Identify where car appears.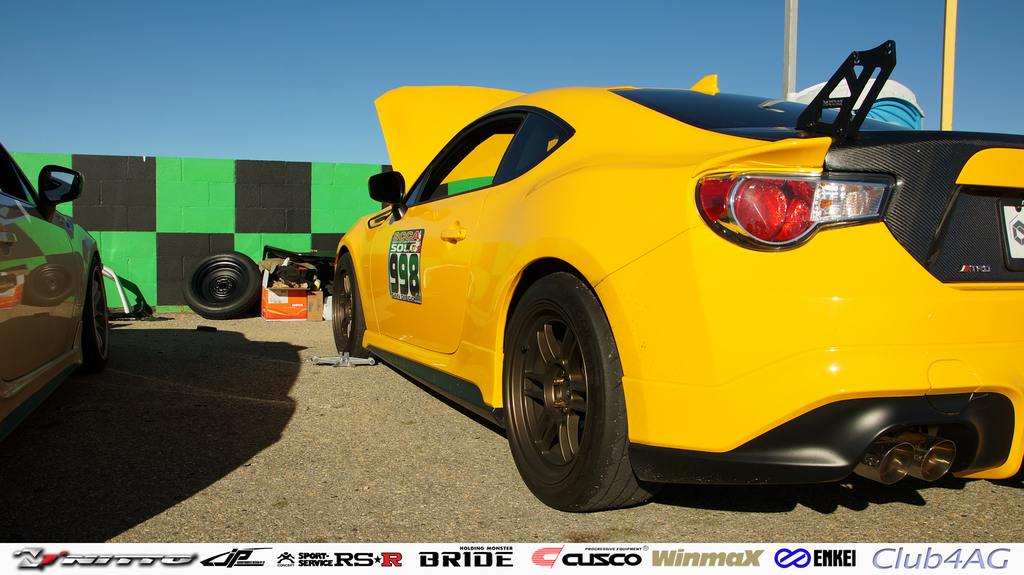
Appears at pyautogui.locateOnScreen(0, 143, 109, 421).
